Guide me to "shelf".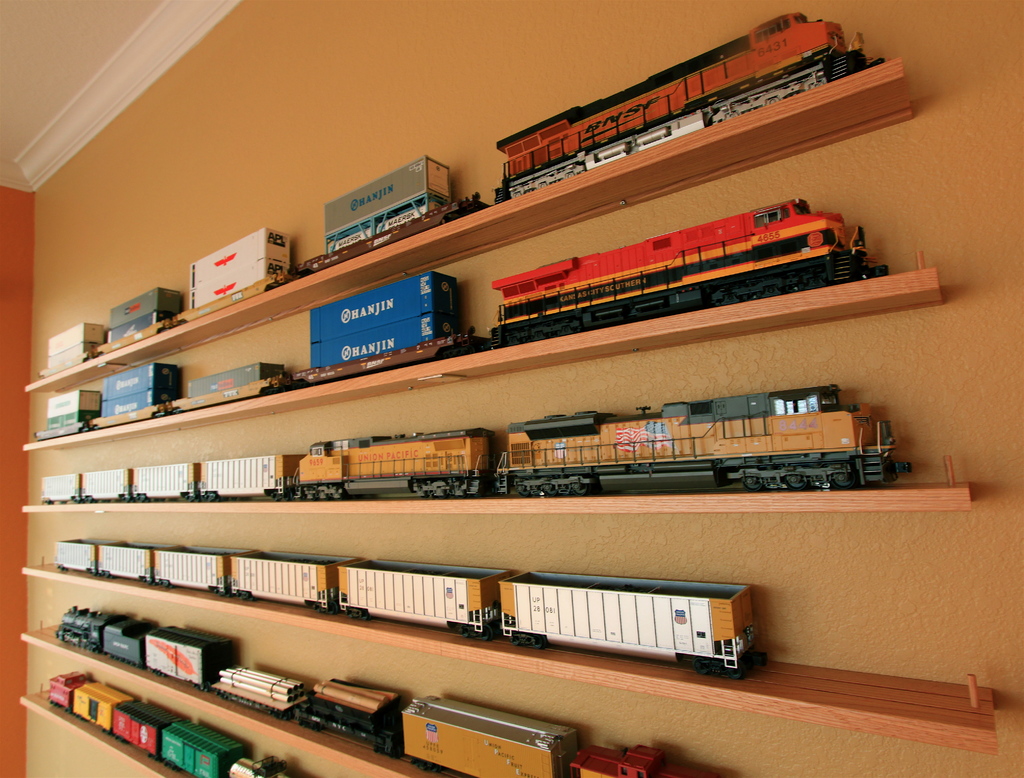
Guidance: [left=19, top=249, right=944, bottom=457].
